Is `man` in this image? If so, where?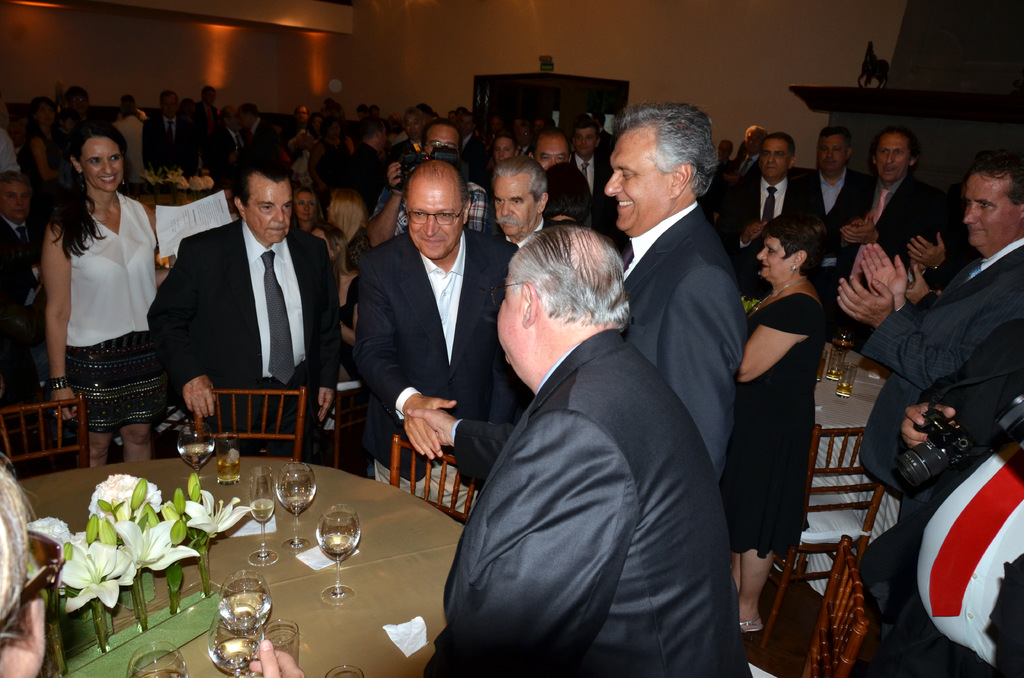
Yes, at detection(0, 169, 36, 312).
